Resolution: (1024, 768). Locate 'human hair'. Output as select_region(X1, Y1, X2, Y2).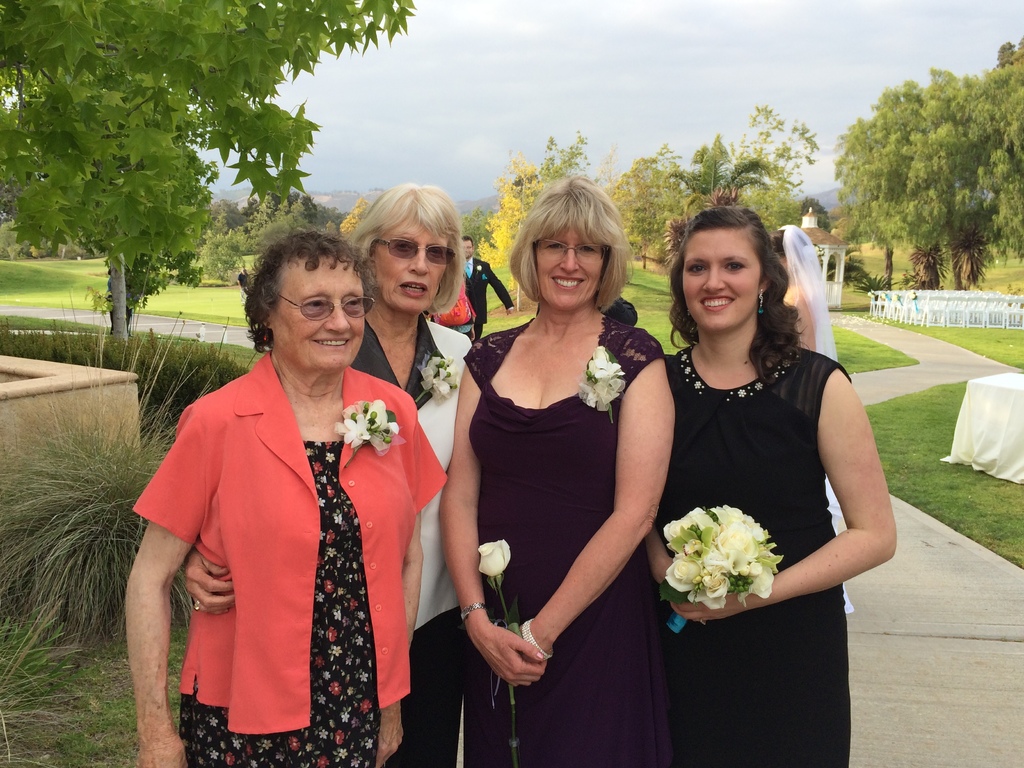
select_region(508, 170, 636, 309).
